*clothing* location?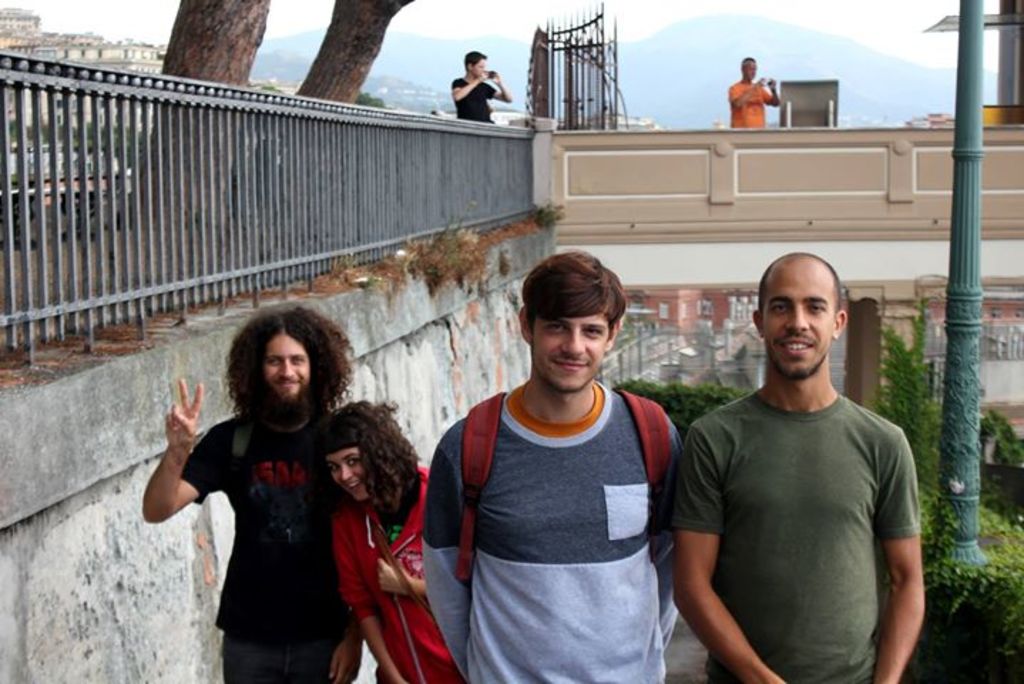
(x1=328, y1=462, x2=457, y2=683)
